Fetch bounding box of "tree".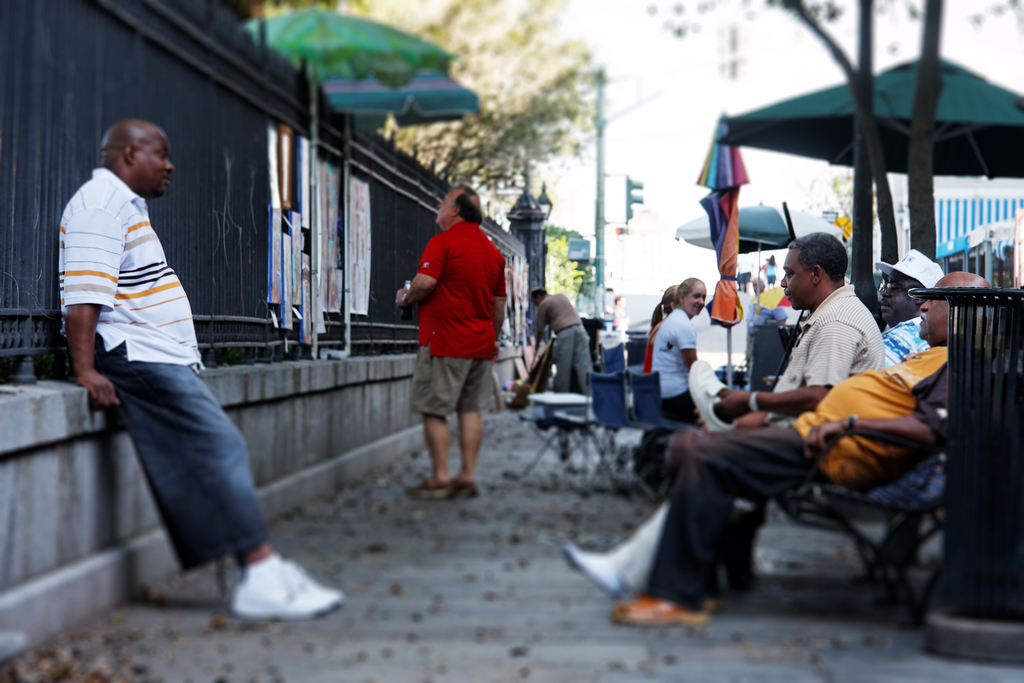
Bbox: (655, 0, 952, 334).
